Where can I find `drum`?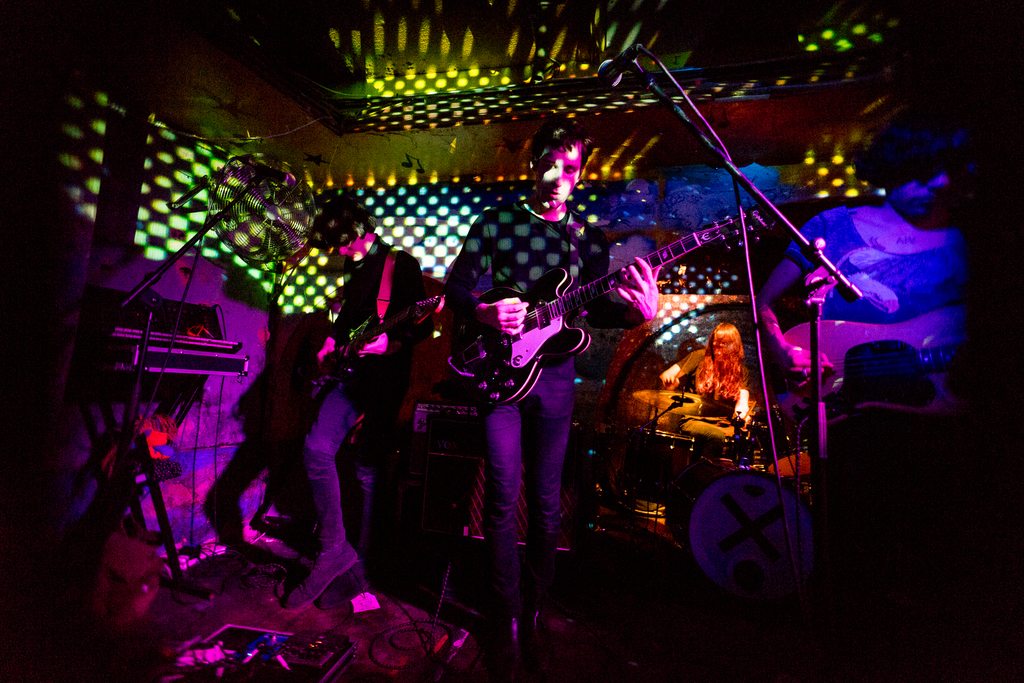
You can find it at <region>632, 427, 691, 497</region>.
